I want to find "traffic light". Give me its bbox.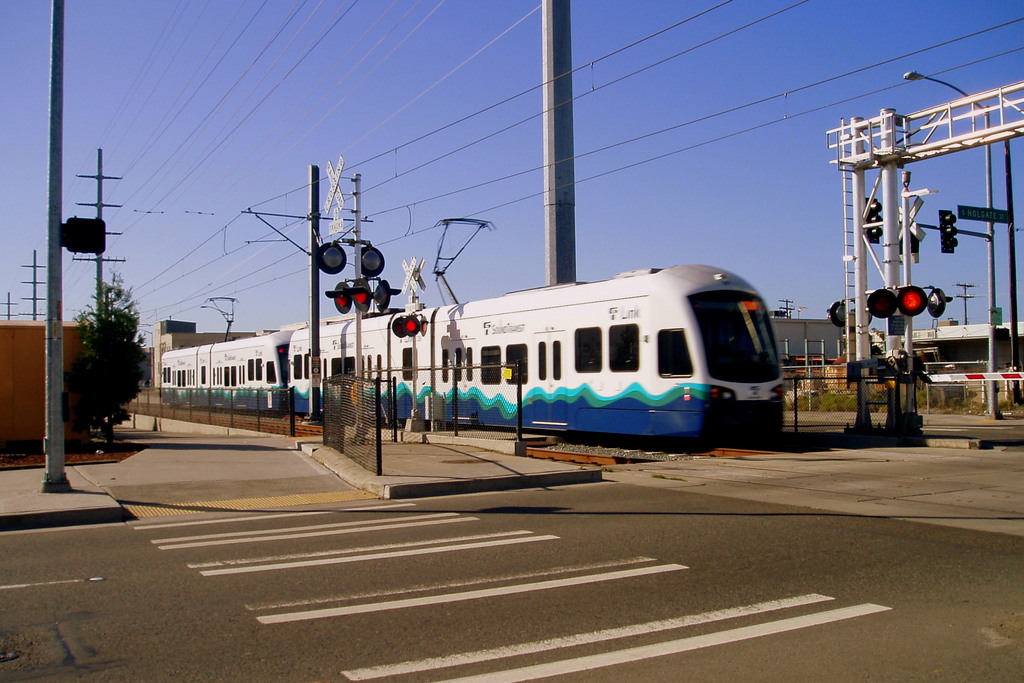
<box>941,209,958,256</box>.
